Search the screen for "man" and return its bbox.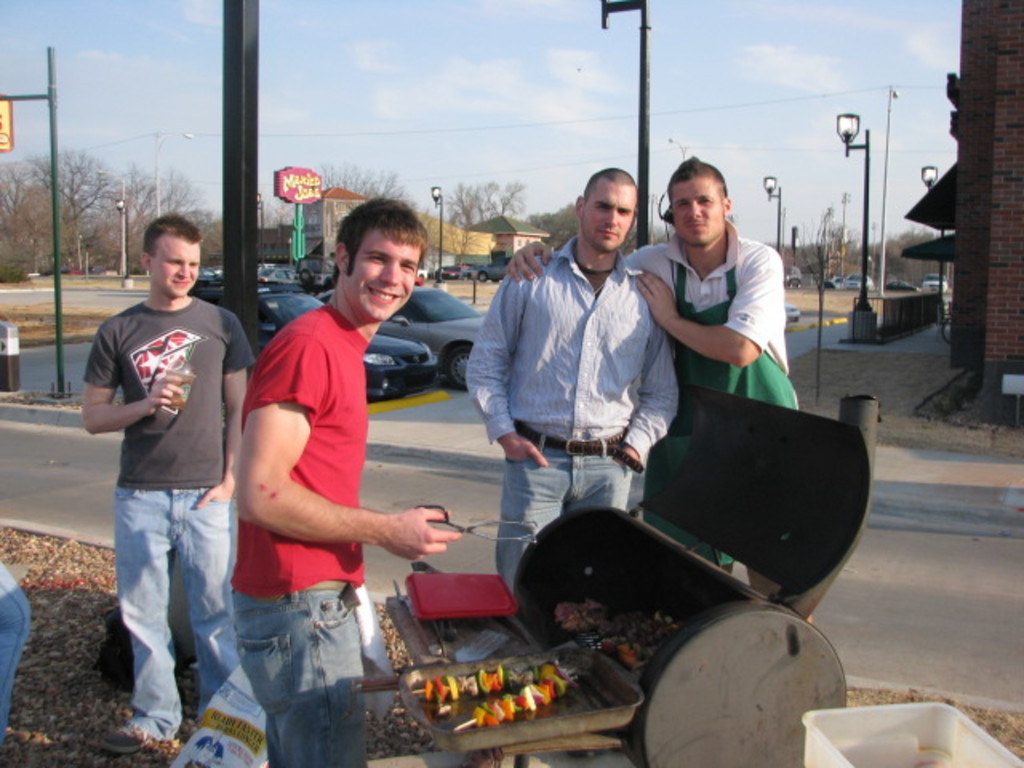
Found: [91,218,261,723].
